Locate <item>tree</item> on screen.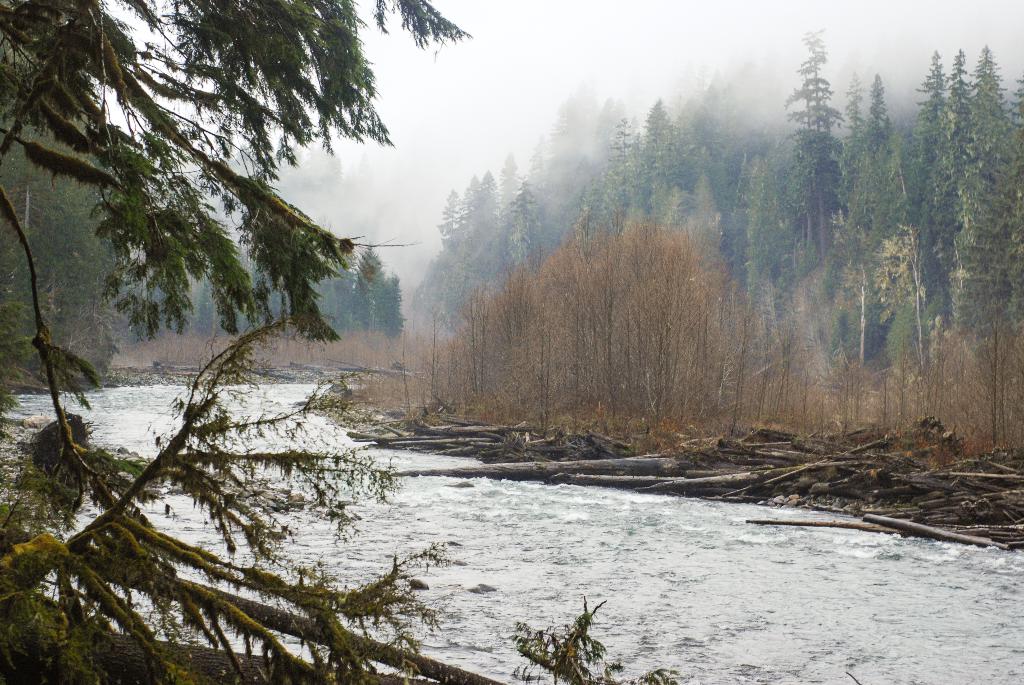
On screen at 417:187:479:409.
